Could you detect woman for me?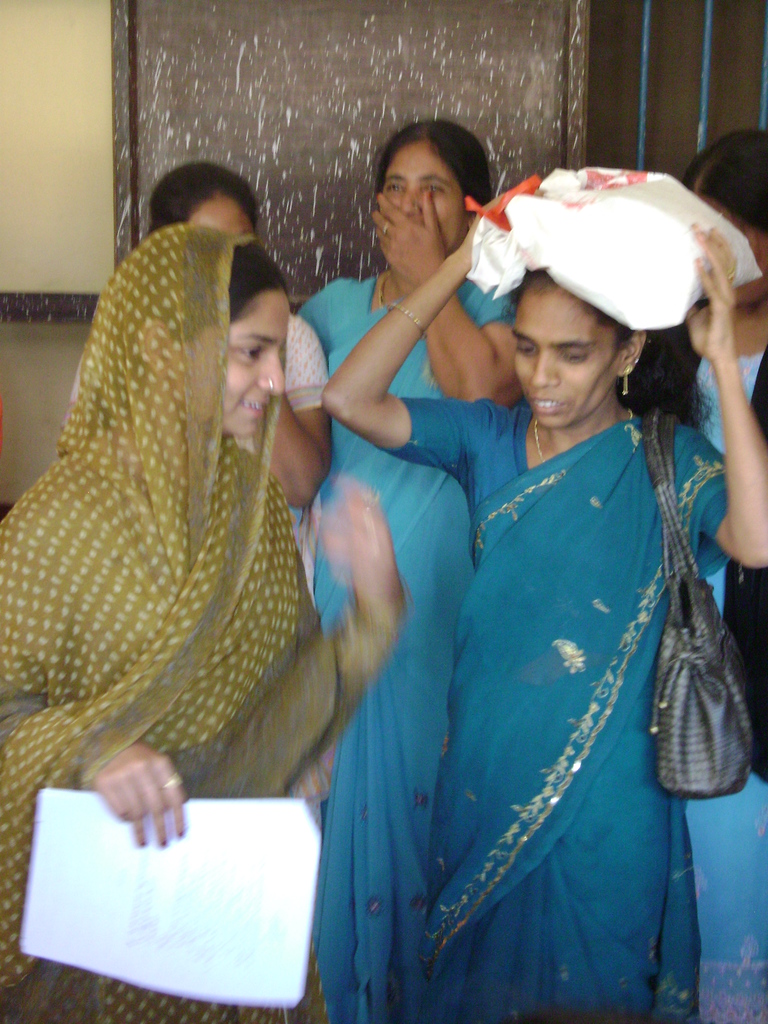
Detection result: {"left": 621, "top": 120, "right": 767, "bottom": 1023}.
